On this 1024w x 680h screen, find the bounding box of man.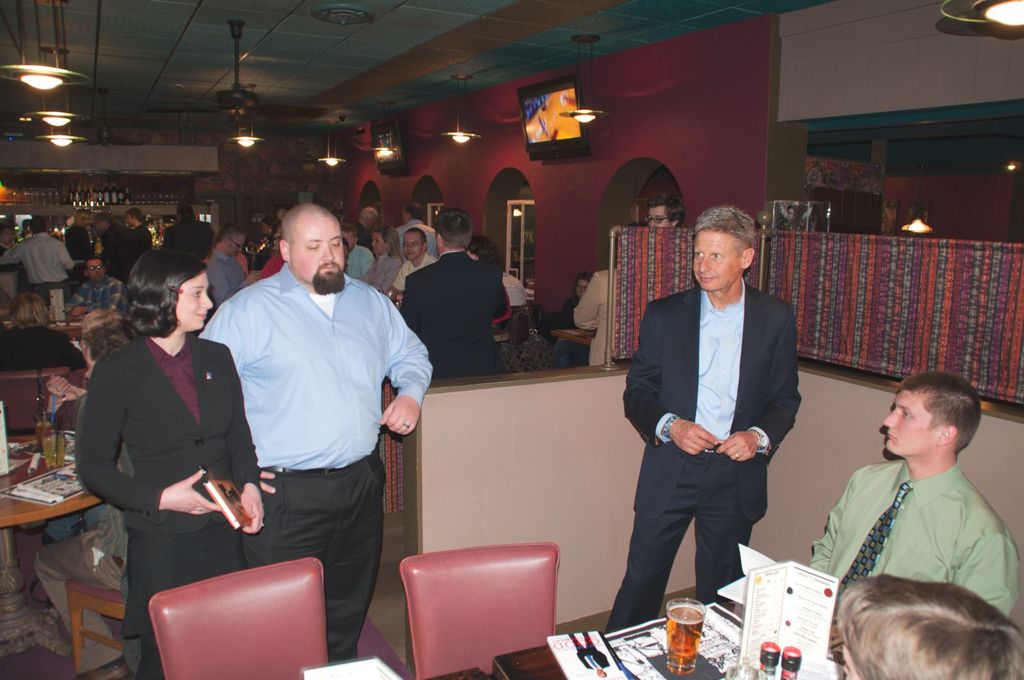
Bounding box: rect(632, 185, 816, 647).
